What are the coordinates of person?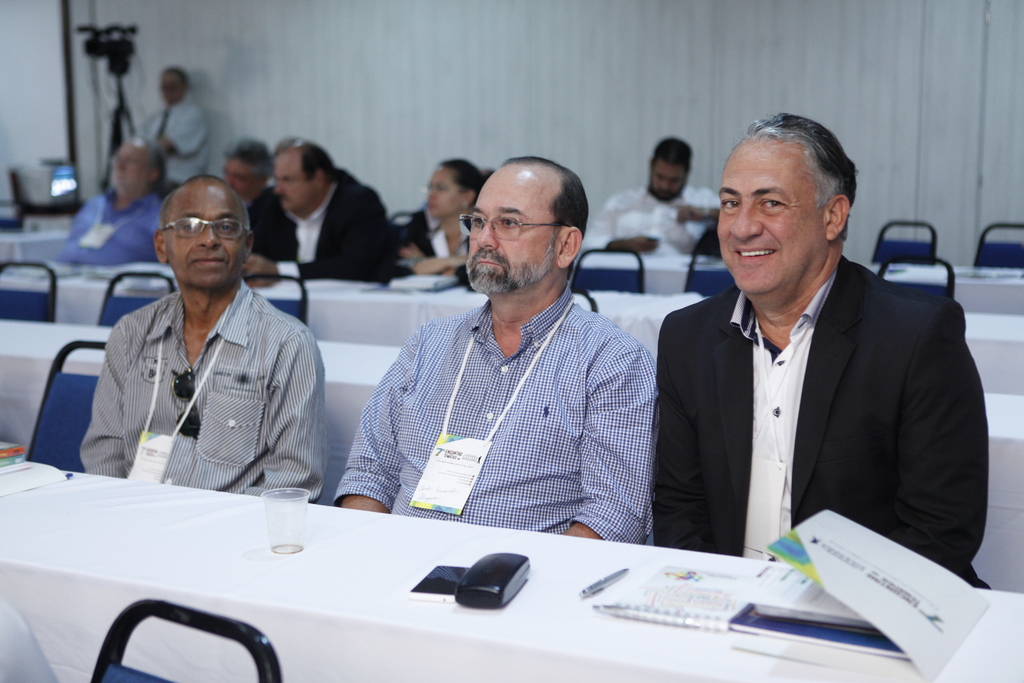
(x1=248, y1=135, x2=394, y2=286).
